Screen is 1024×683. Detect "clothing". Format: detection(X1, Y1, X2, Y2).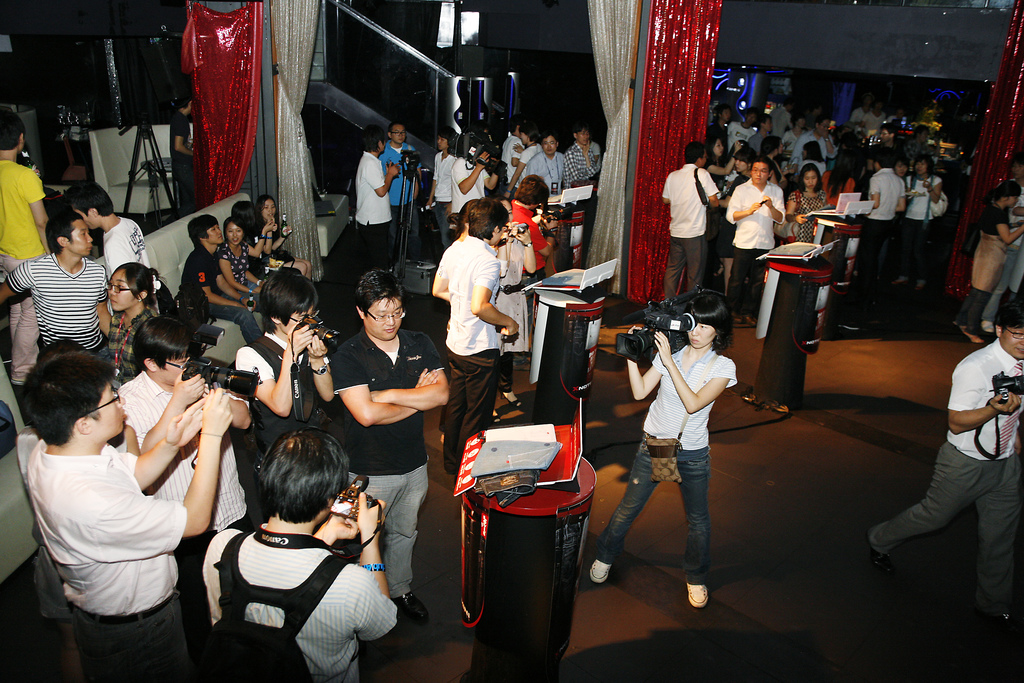
detection(439, 159, 482, 240).
